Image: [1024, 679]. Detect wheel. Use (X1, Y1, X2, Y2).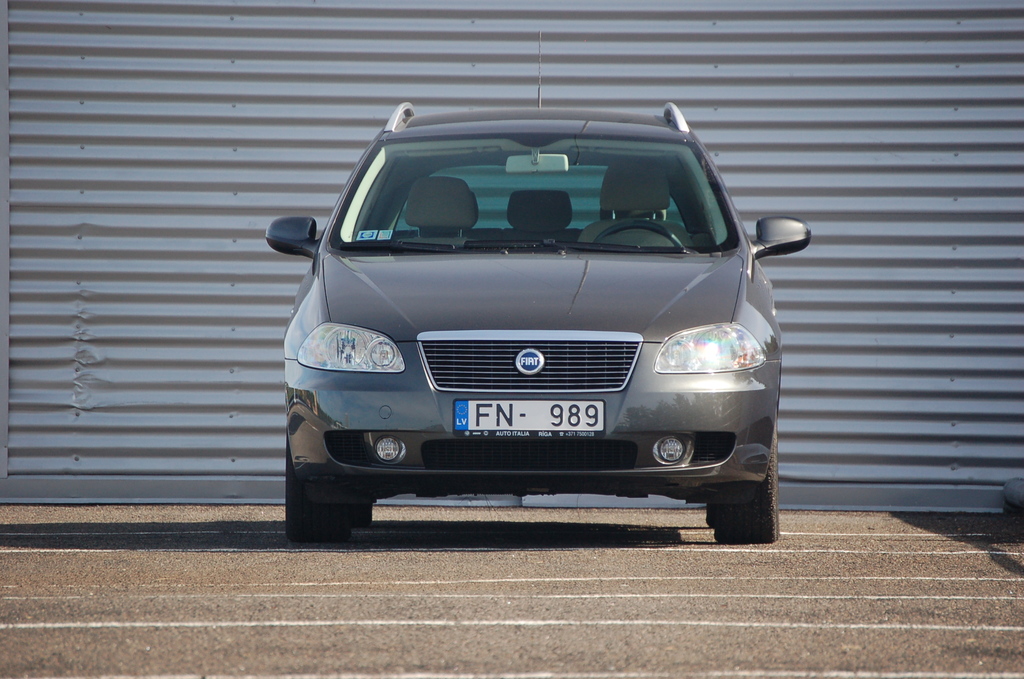
(710, 401, 780, 541).
